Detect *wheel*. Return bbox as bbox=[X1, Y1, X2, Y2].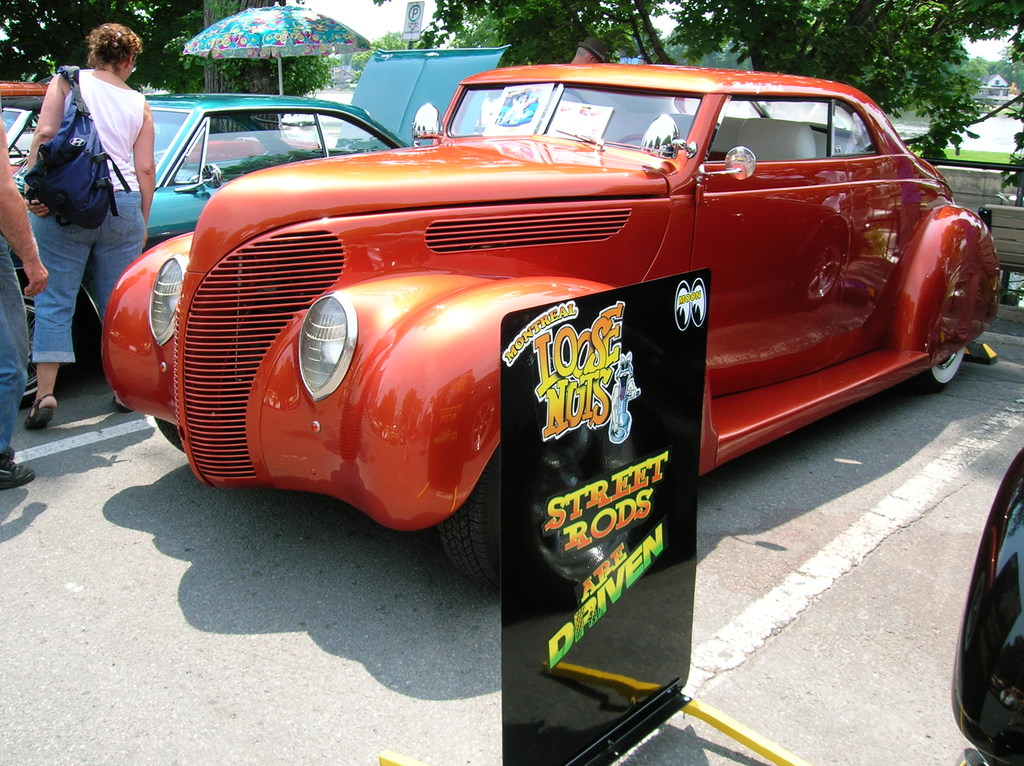
bbox=[921, 351, 969, 391].
